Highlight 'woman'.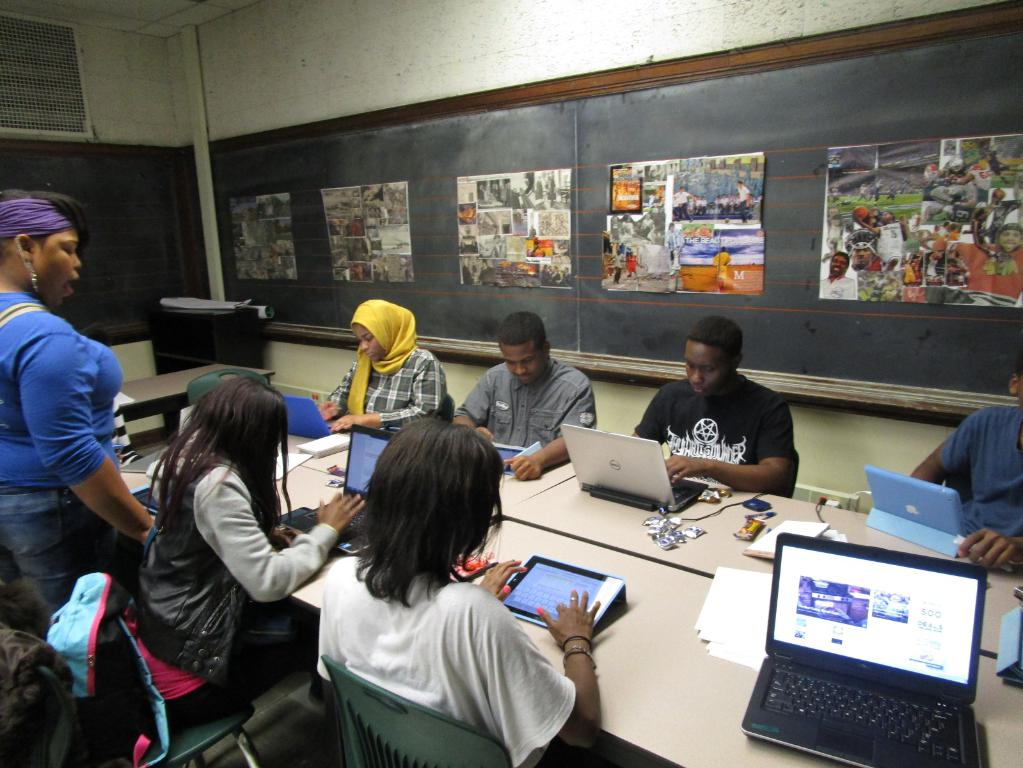
Highlighted region: <region>0, 186, 159, 767</region>.
